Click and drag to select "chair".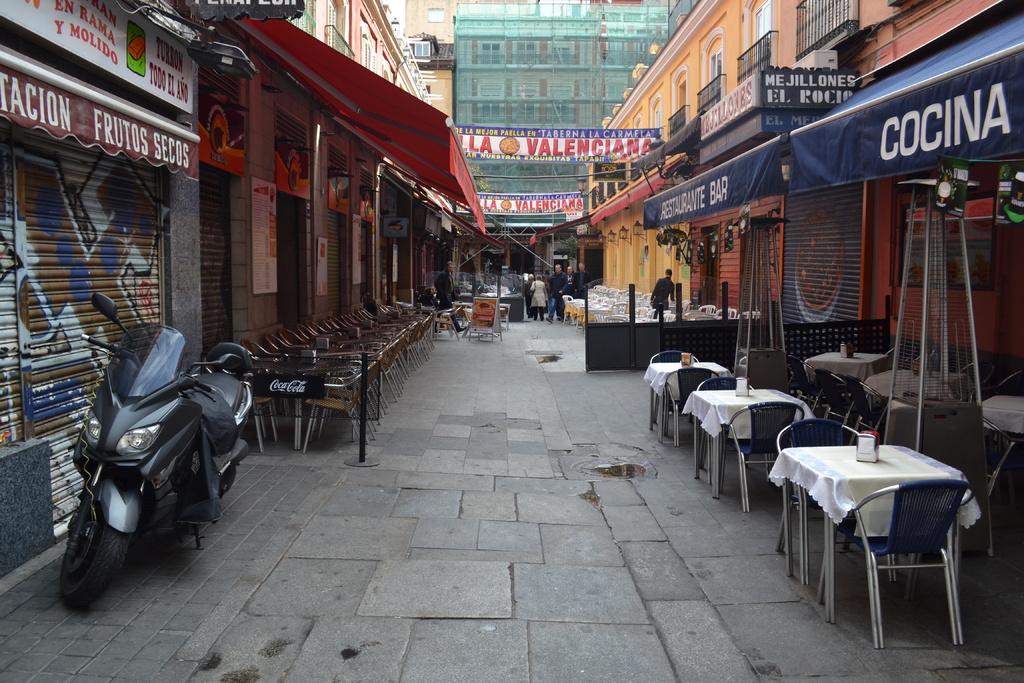
Selection: (646, 346, 703, 431).
